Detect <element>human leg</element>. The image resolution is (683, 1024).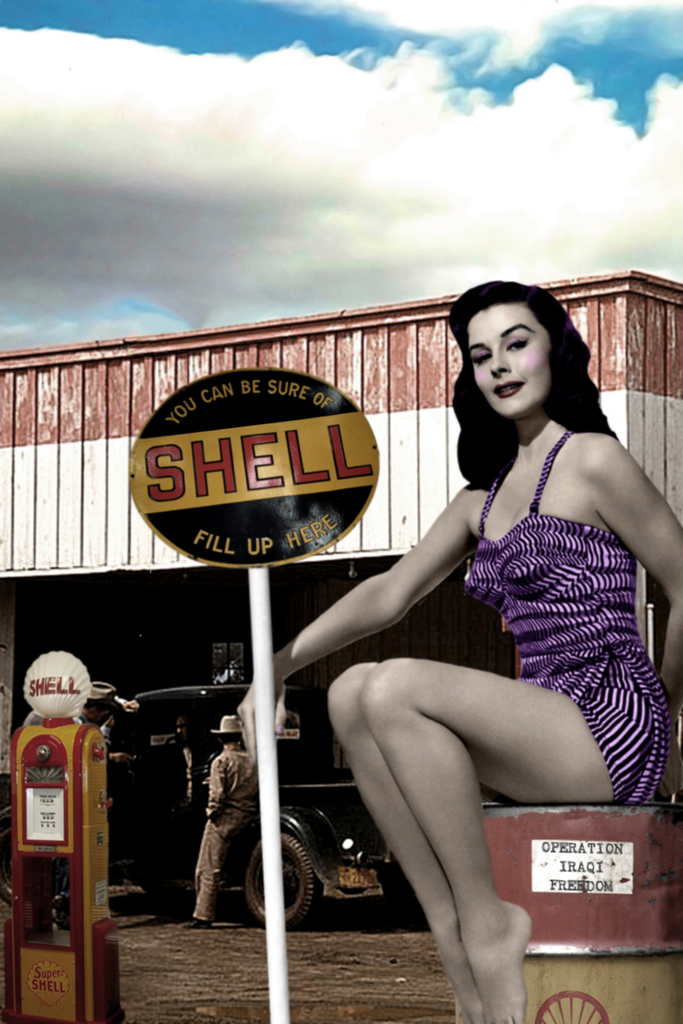
321 662 485 1023.
